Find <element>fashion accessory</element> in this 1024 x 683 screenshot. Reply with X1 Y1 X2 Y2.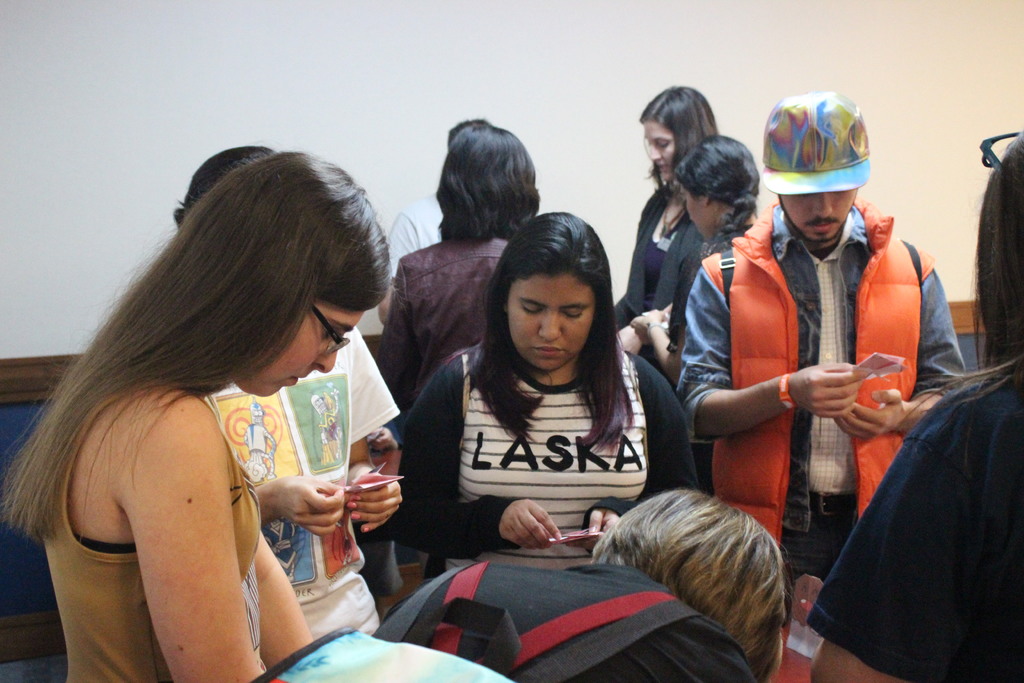
348 513 358 524.
